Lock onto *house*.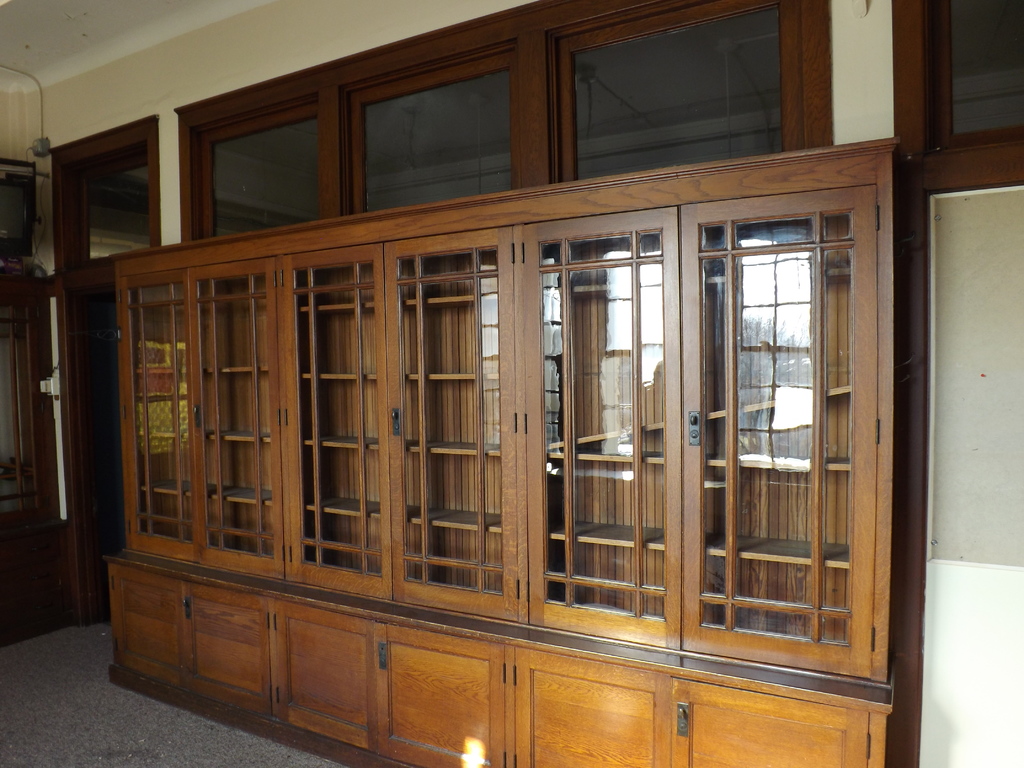
Locked: pyautogui.locateOnScreen(0, 0, 1023, 767).
